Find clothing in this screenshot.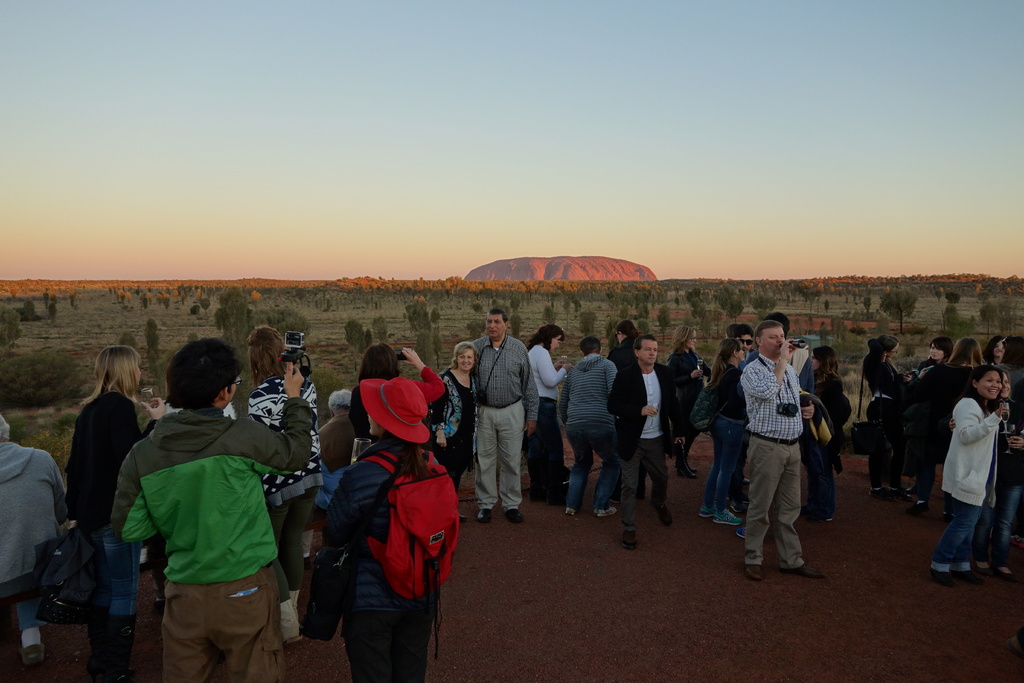
The bounding box for clothing is (61,391,159,618).
